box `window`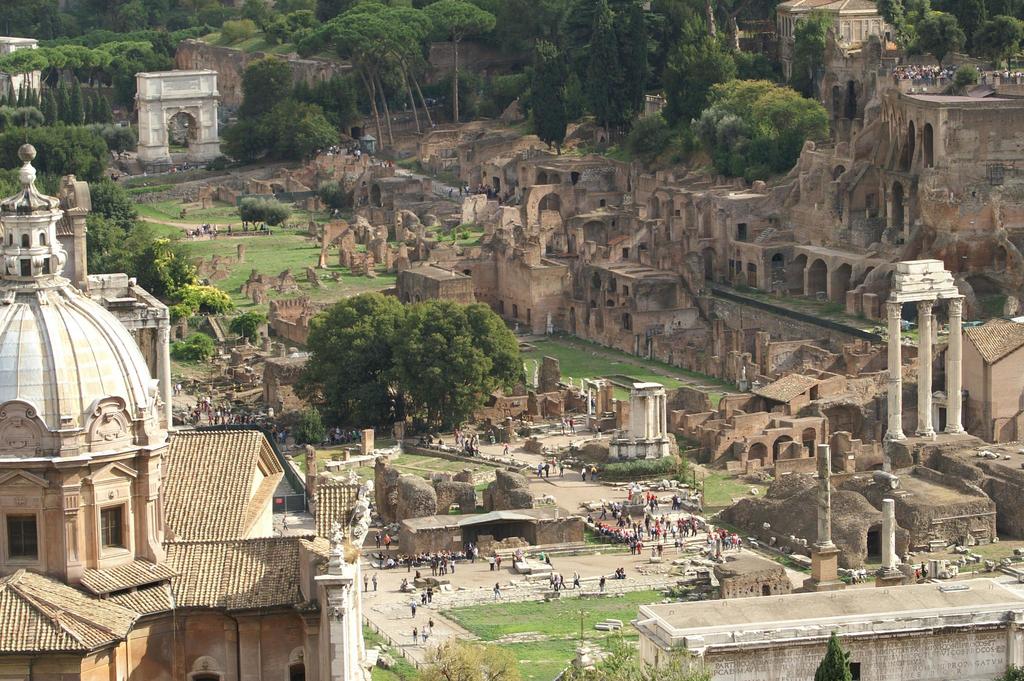
[20,233,33,249]
